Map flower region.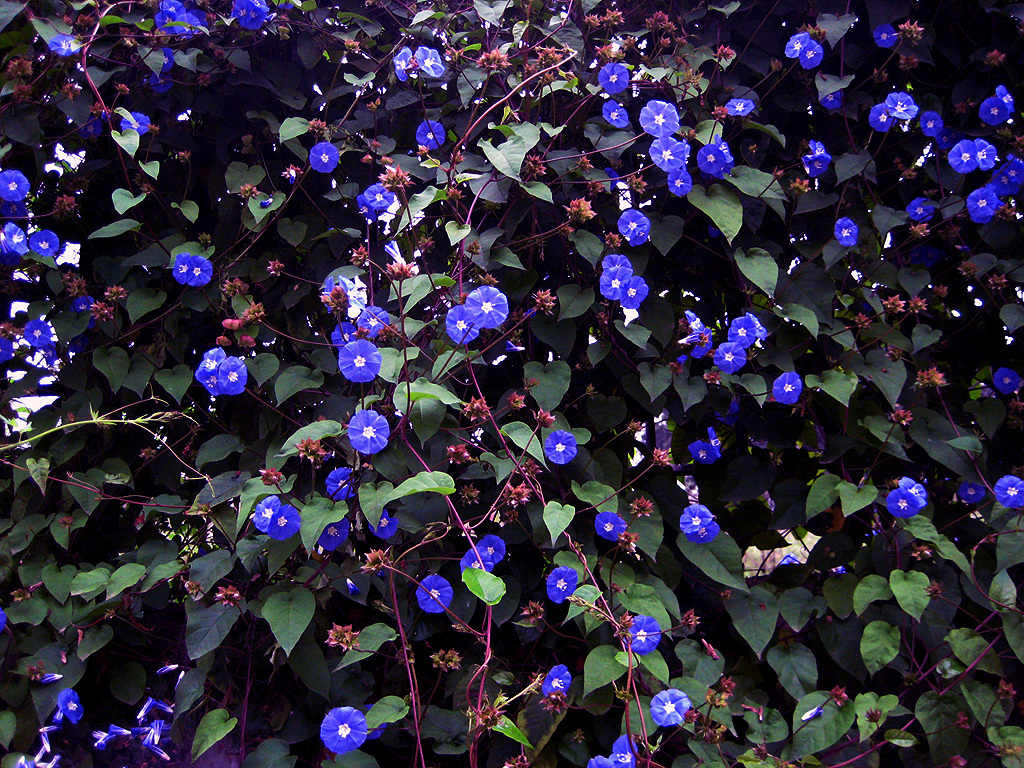
Mapped to <region>67, 268, 94, 294</region>.
